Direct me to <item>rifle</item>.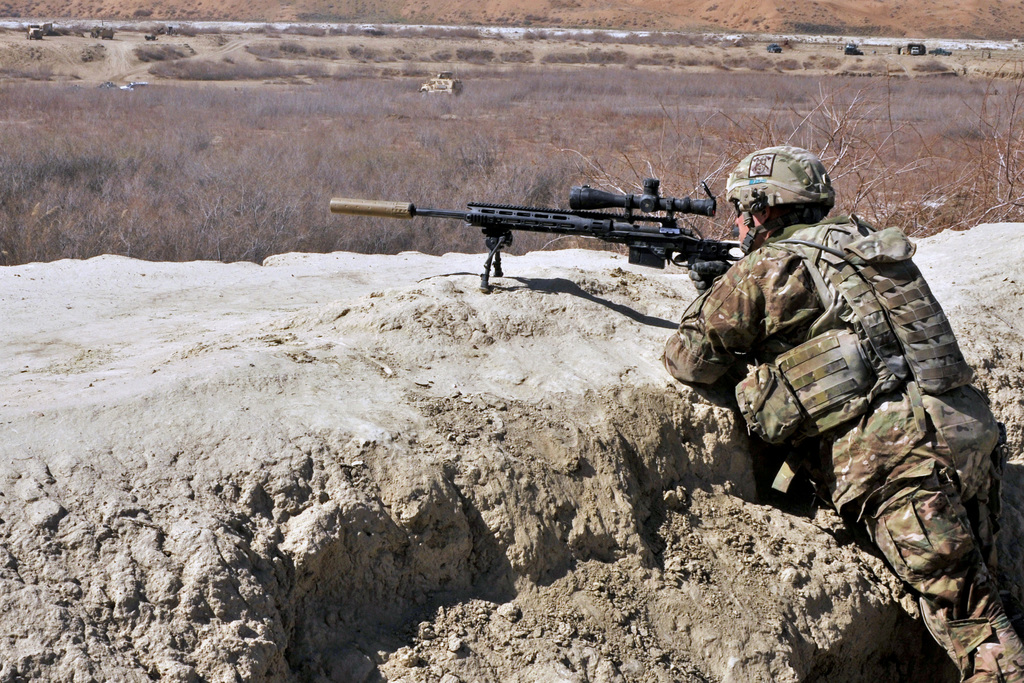
Direction: detection(322, 167, 775, 302).
